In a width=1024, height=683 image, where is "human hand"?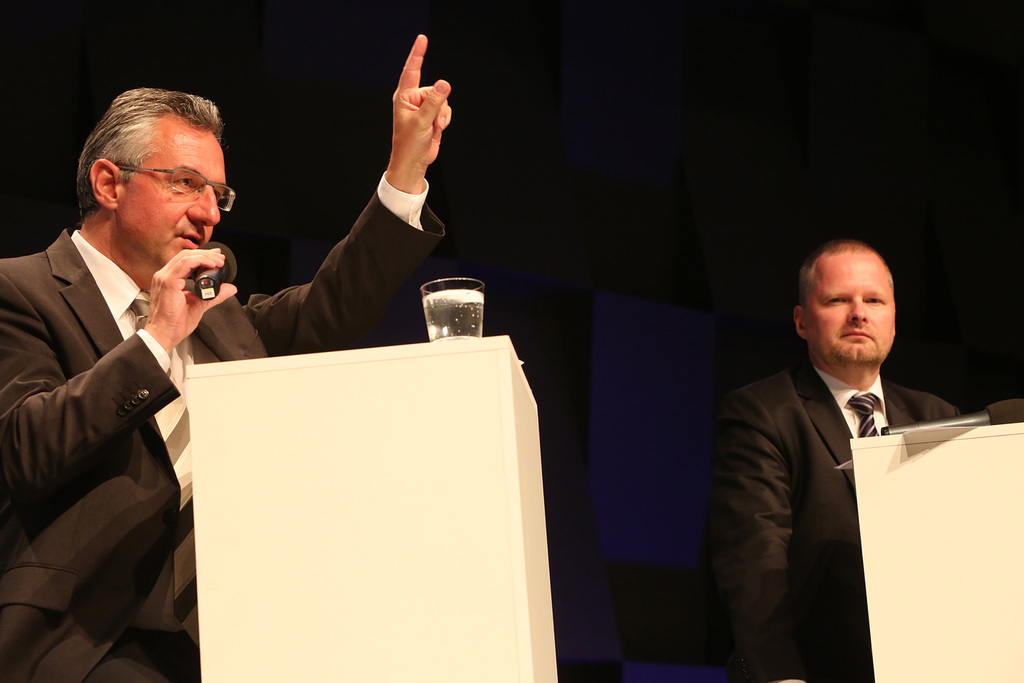
bbox=[145, 246, 240, 348].
